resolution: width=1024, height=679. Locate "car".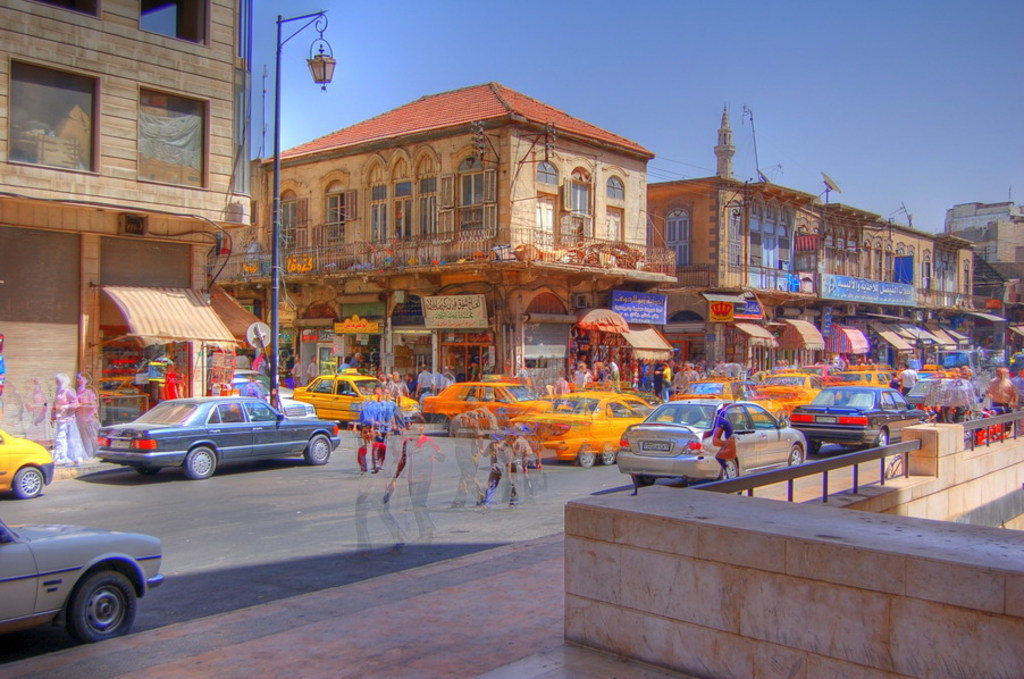
detection(666, 375, 786, 420).
